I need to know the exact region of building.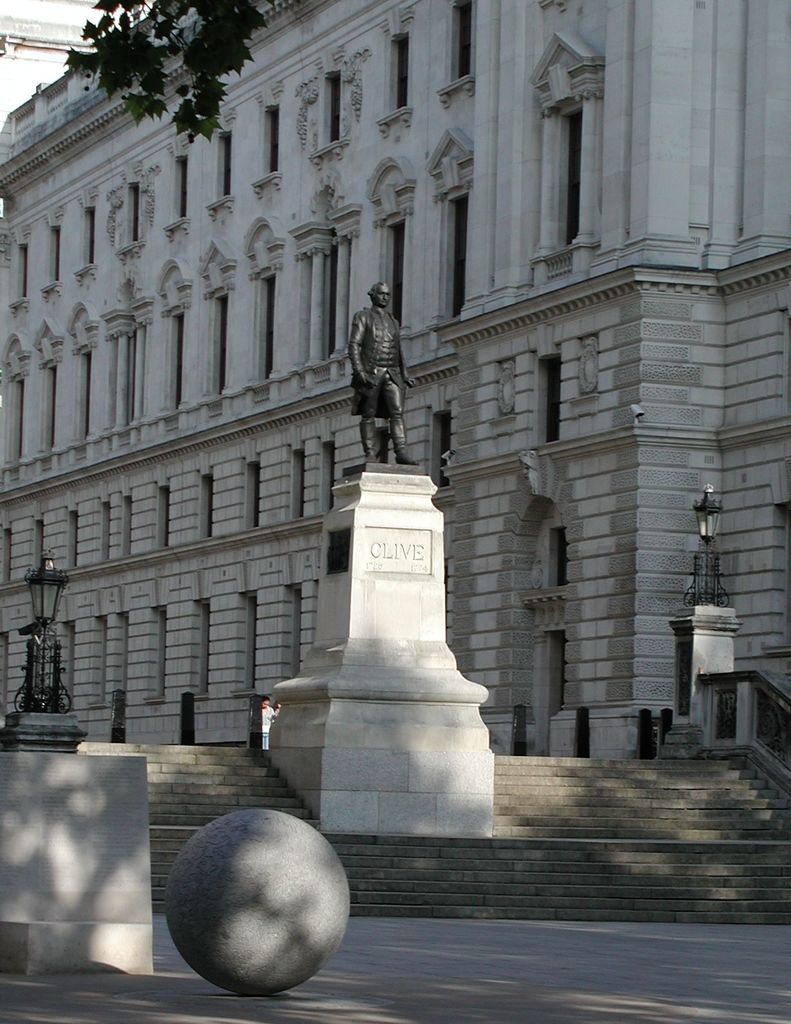
Region: (x1=3, y1=0, x2=790, y2=922).
